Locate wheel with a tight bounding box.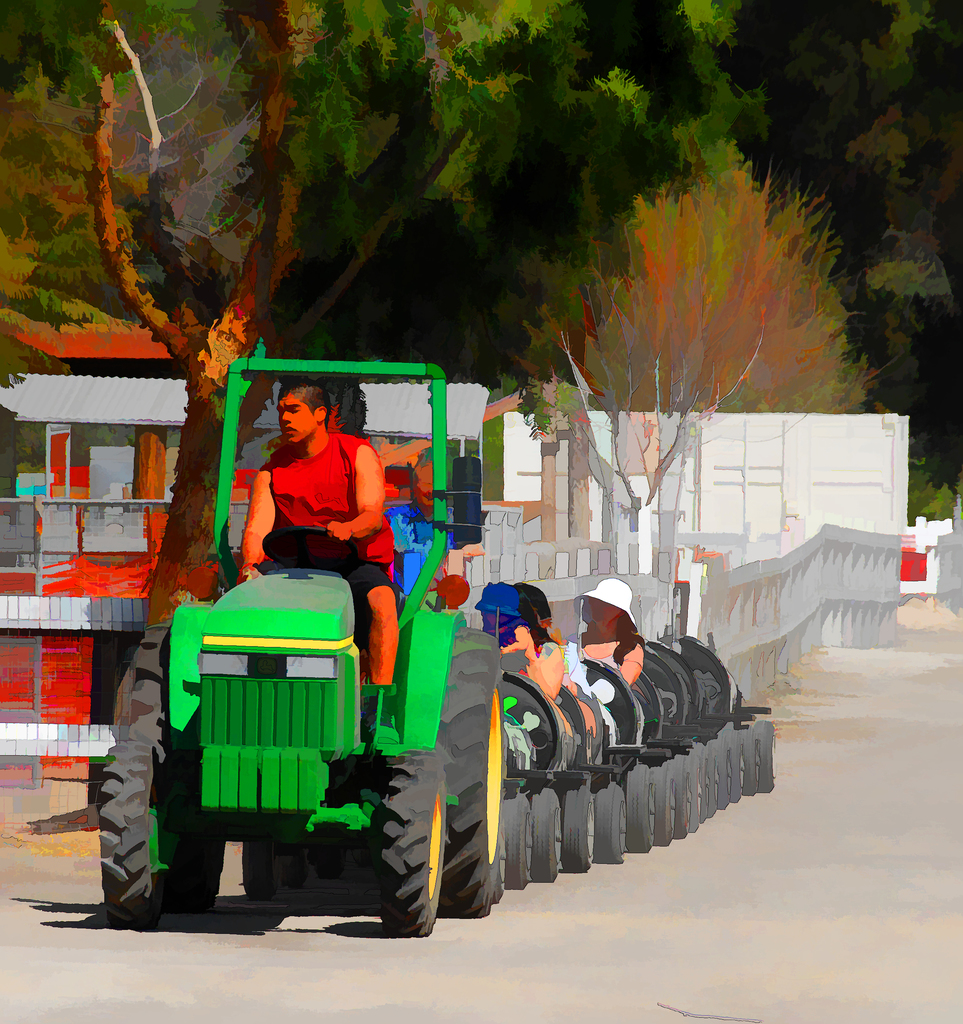
[312,842,346,884].
